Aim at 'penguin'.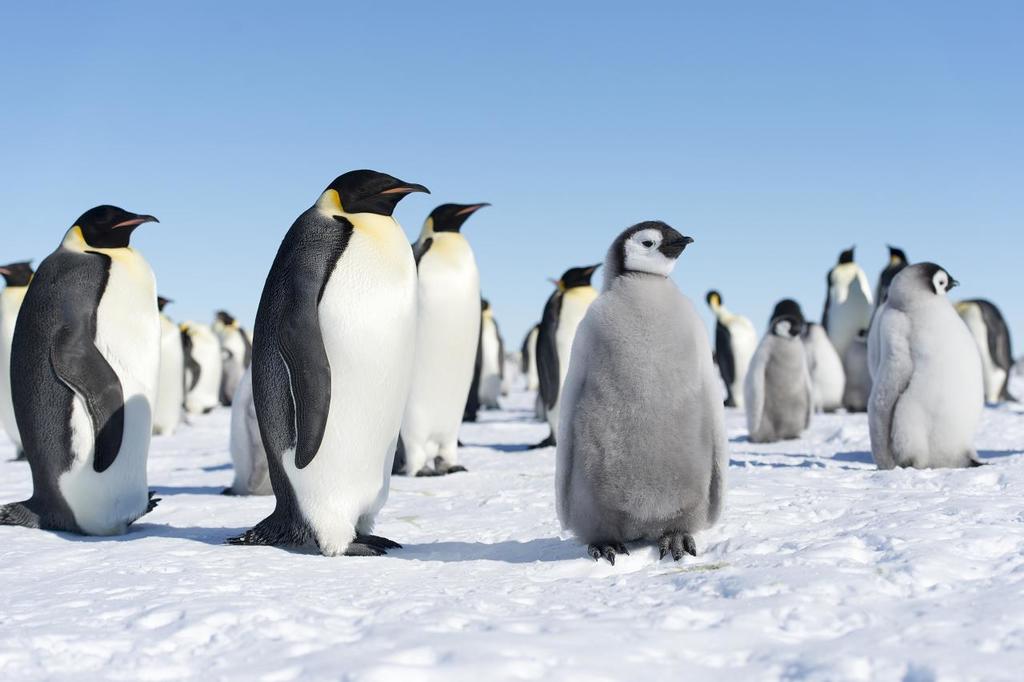
Aimed at bbox(152, 292, 190, 441).
